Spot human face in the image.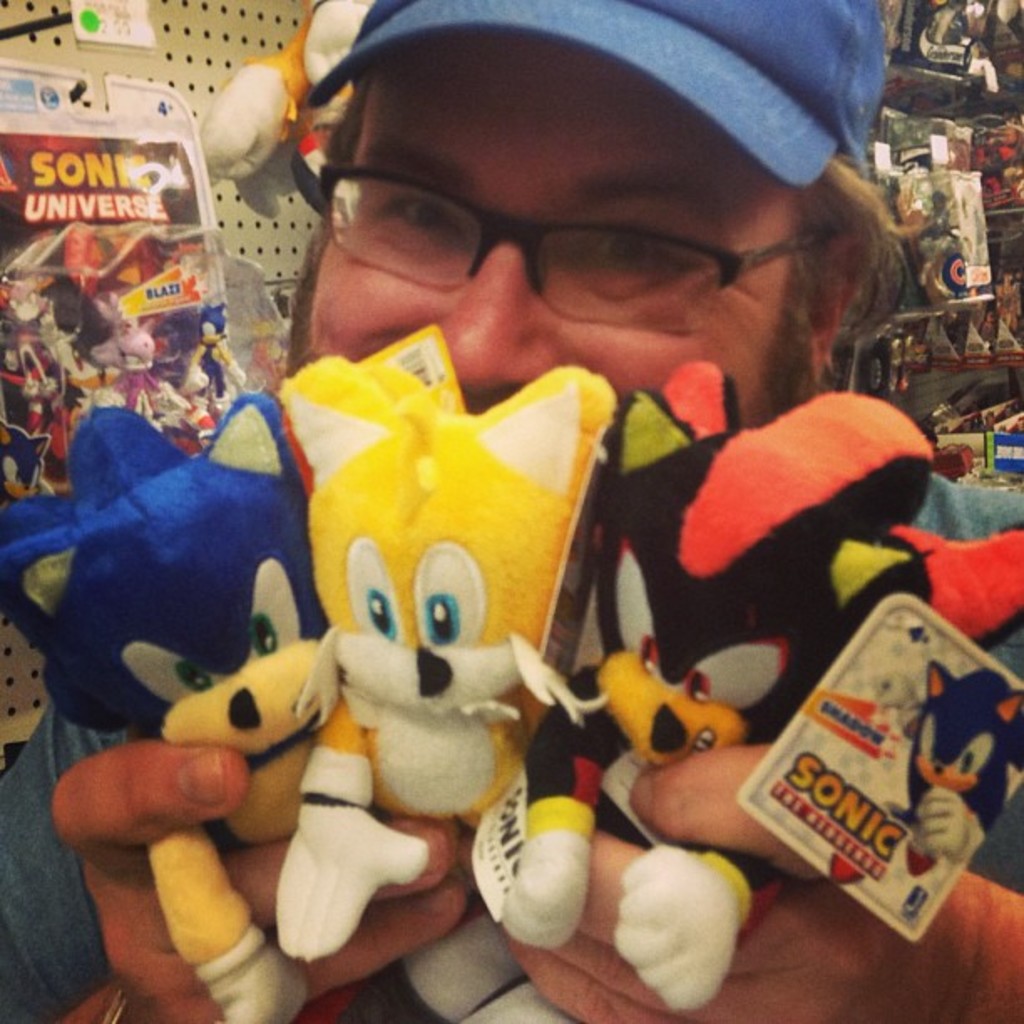
human face found at select_region(305, 45, 813, 432).
